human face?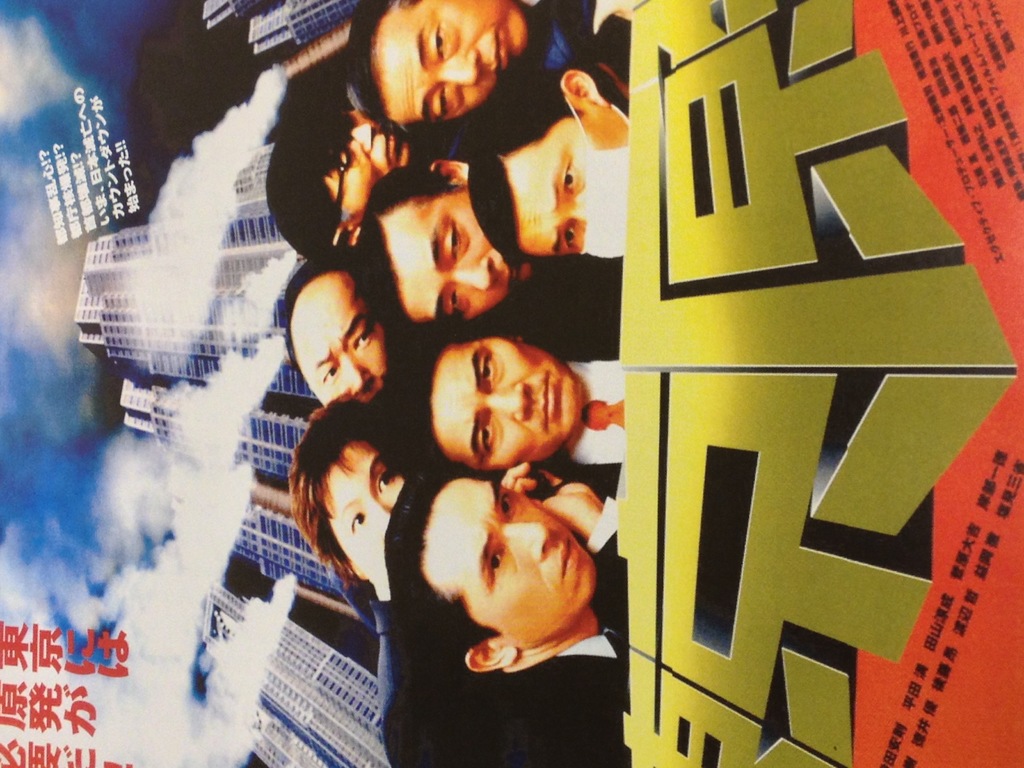
[515, 110, 633, 253]
